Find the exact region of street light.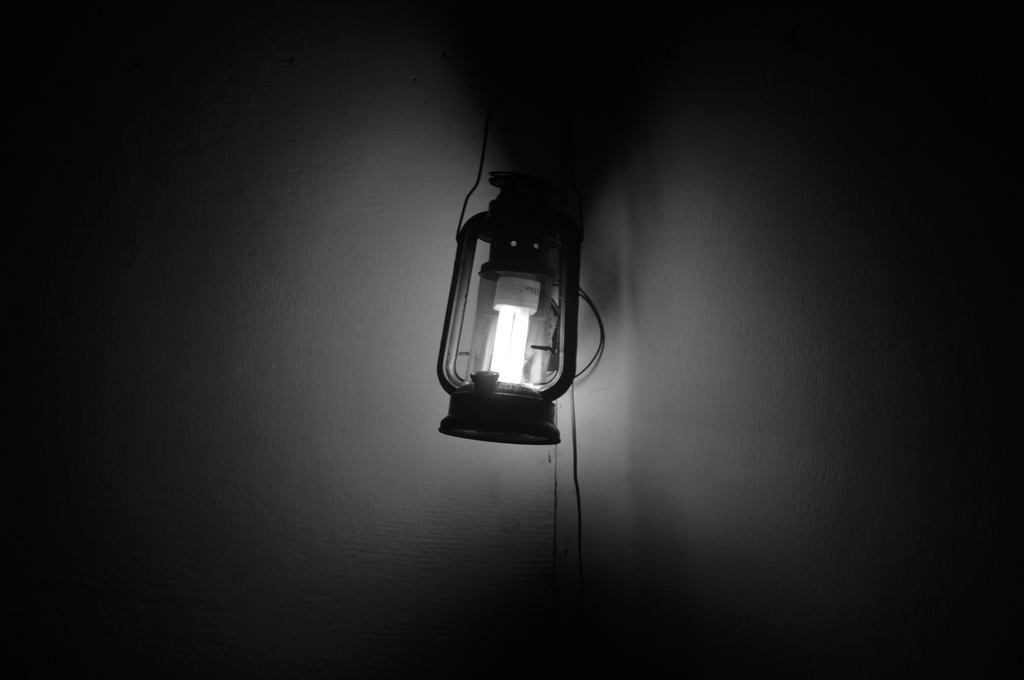
Exact region: [424,194,593,445].
